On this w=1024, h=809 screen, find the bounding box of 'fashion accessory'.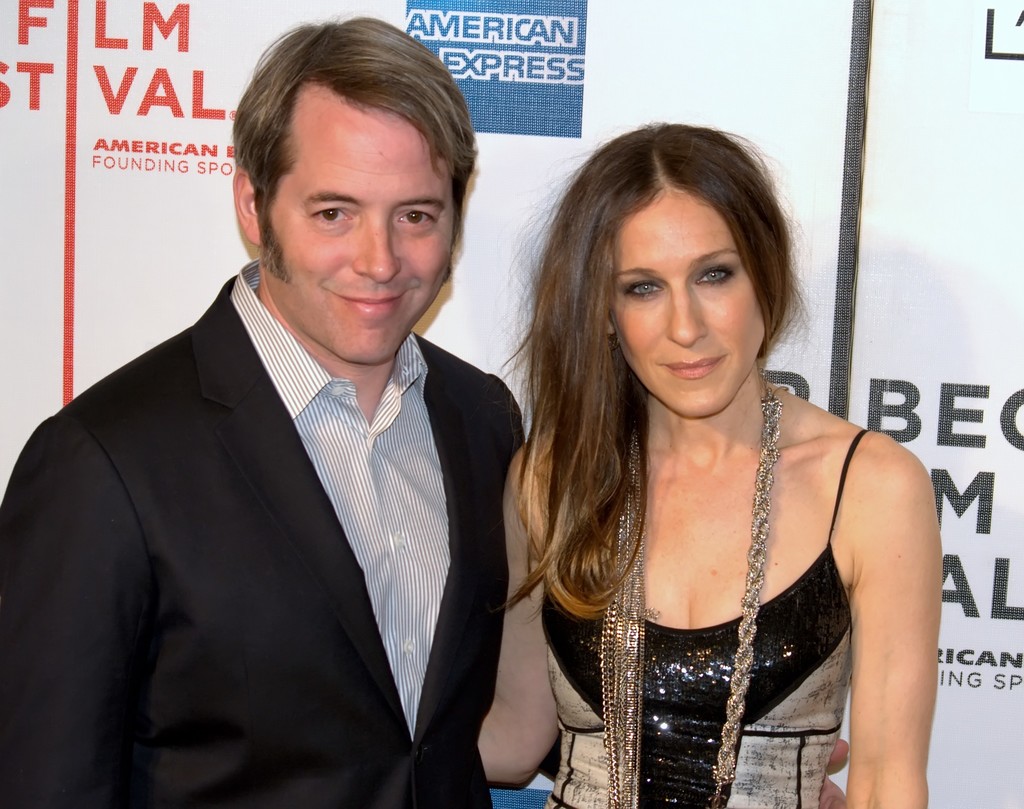
Bounding box: [x1=594, y1=375, x2=786, y2=808].
